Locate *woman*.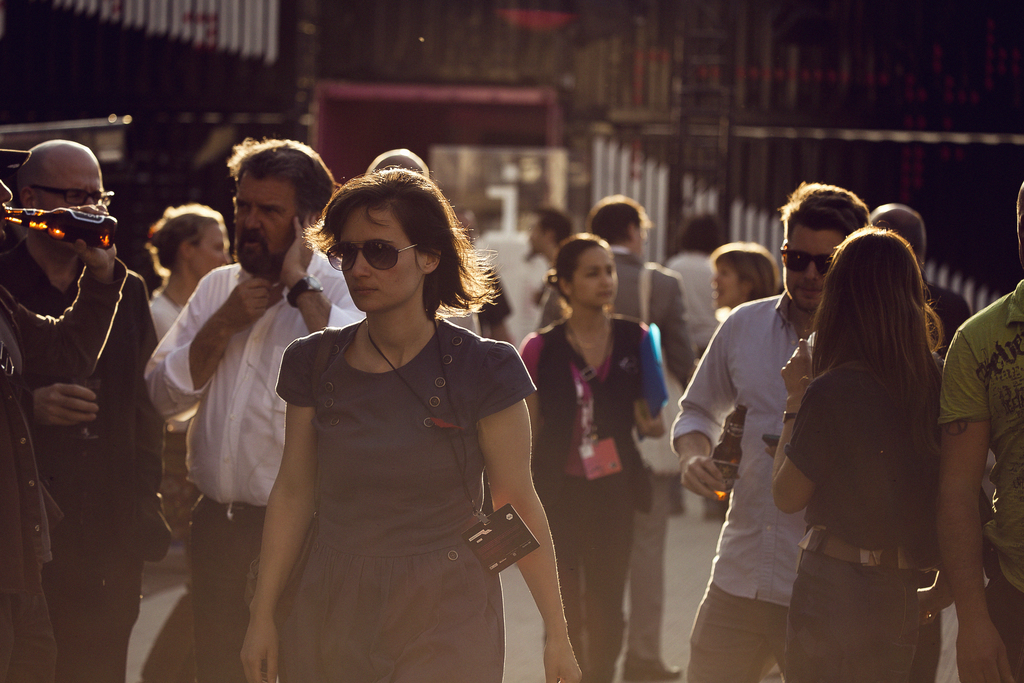
Bounding box: [712, 239, 778, 523].
